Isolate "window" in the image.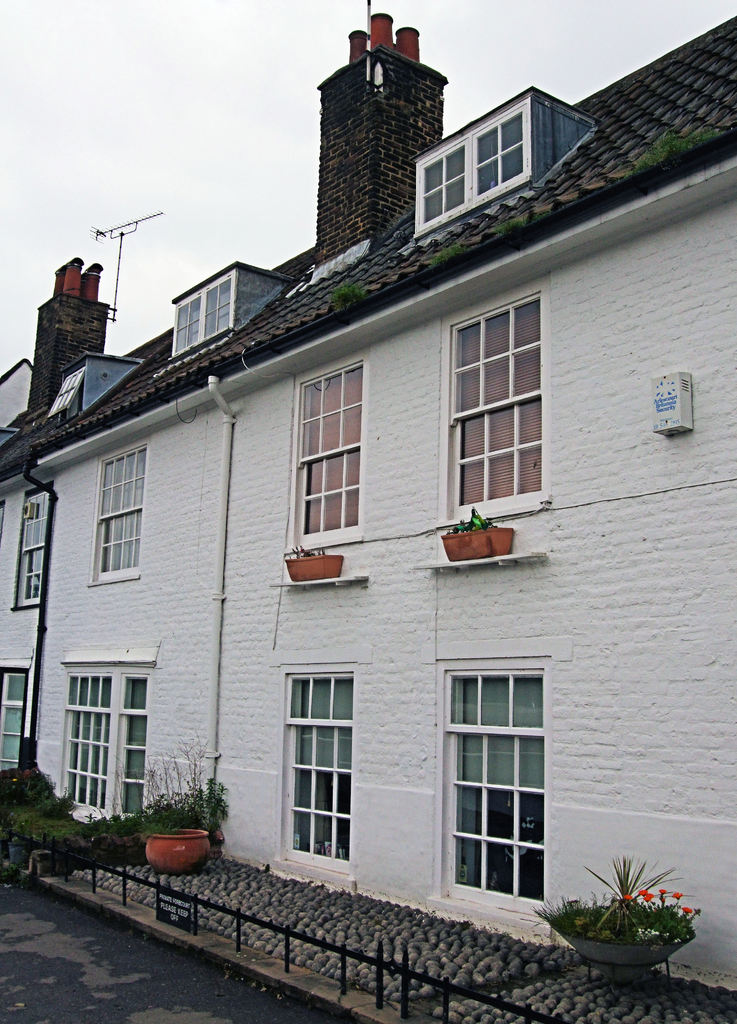
Isolated region: (x1=161, y1=250, x2=294, y2=362).
